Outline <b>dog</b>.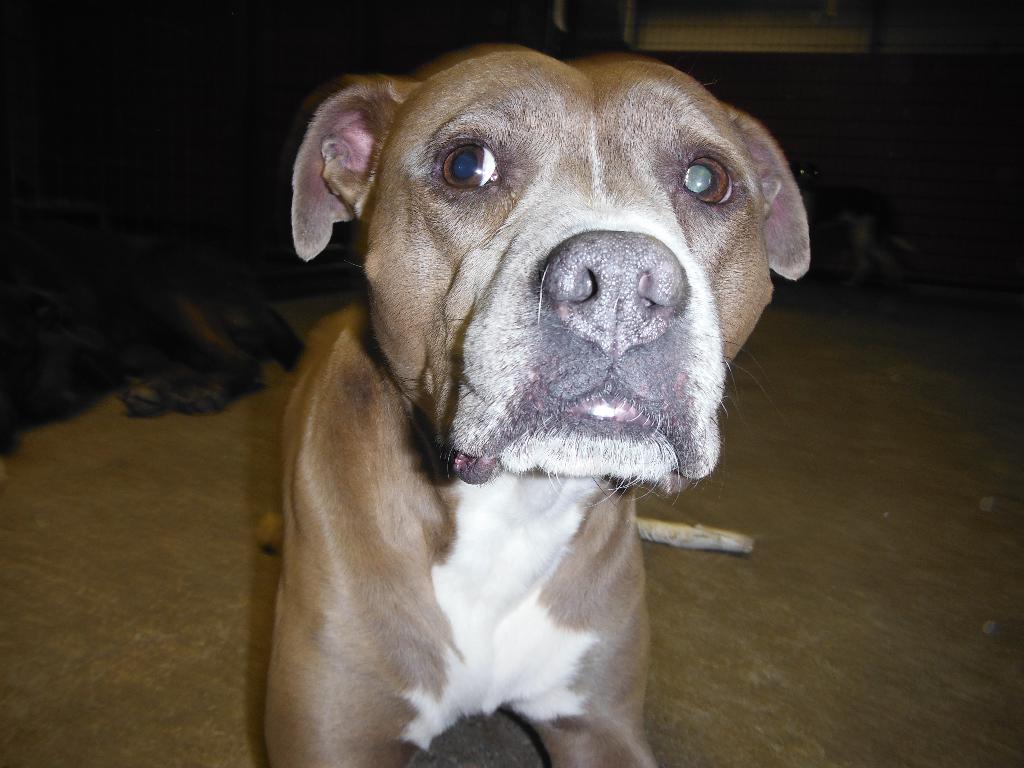
Outline: detection(0, 278, 313, 460).
